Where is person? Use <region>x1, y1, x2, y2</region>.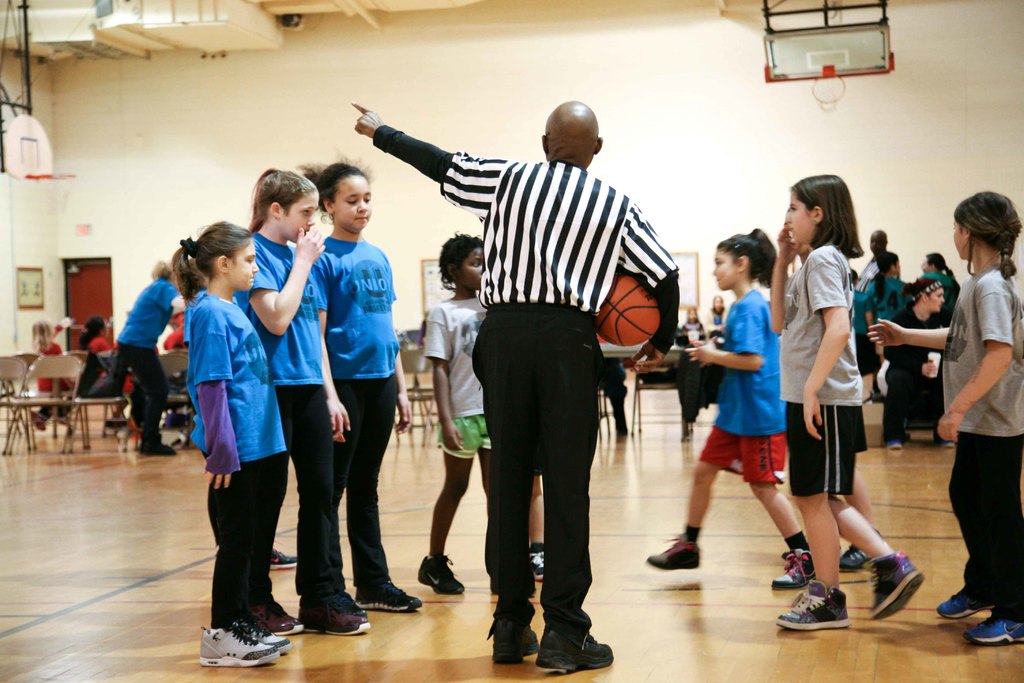
<region>851, 263, 878, 391</region>.
